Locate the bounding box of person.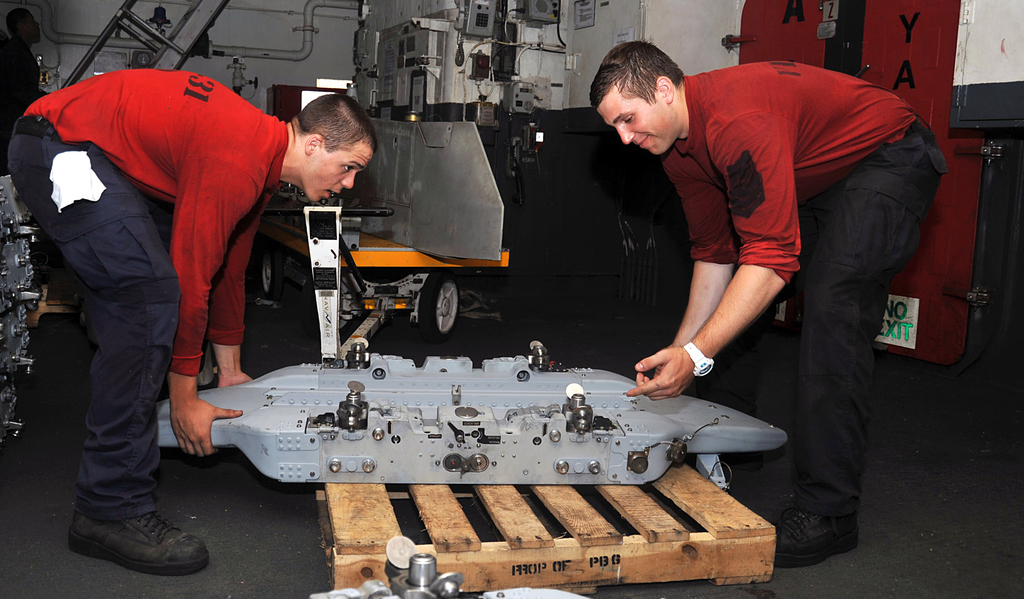
Bounding box: bbox(0, 4, 52, 173).
